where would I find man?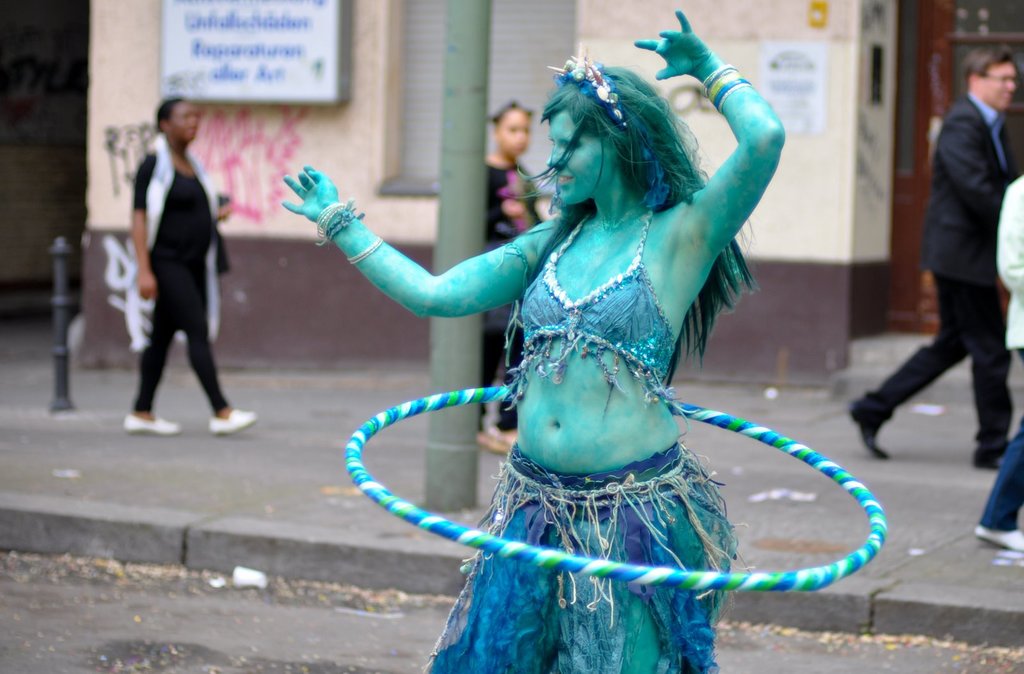
At [113,88,233,449].
